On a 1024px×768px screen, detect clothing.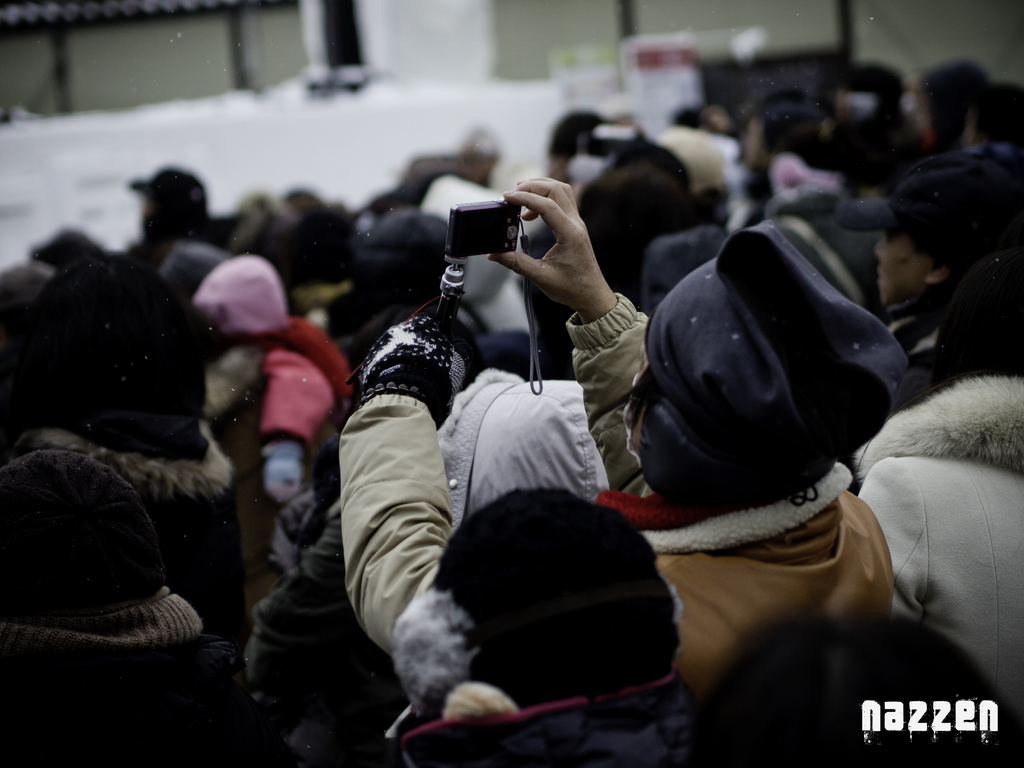
l=253, t=330, r=356, b=467.
